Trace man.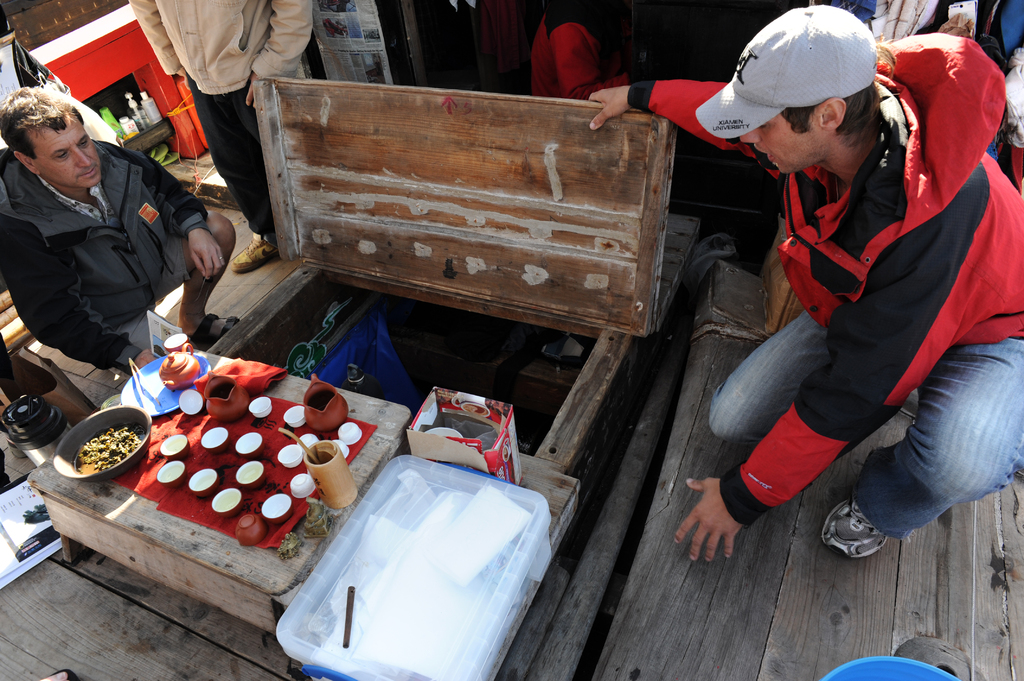
Traced to [left=0, top=88, right=243, bottom=373].
